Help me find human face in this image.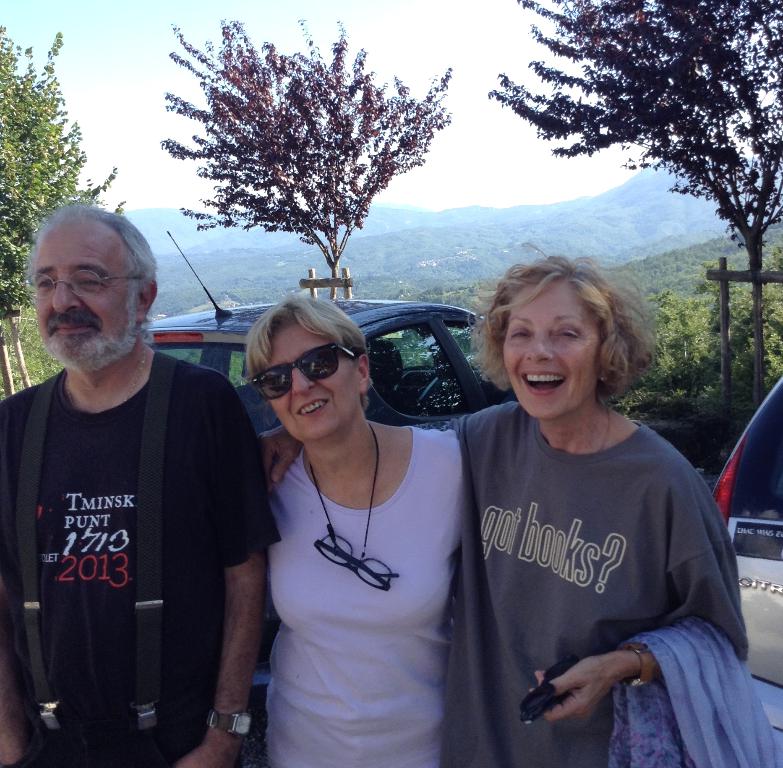
Found it: pyautogui.locateOnScreen(503, 275, 601, 421).
